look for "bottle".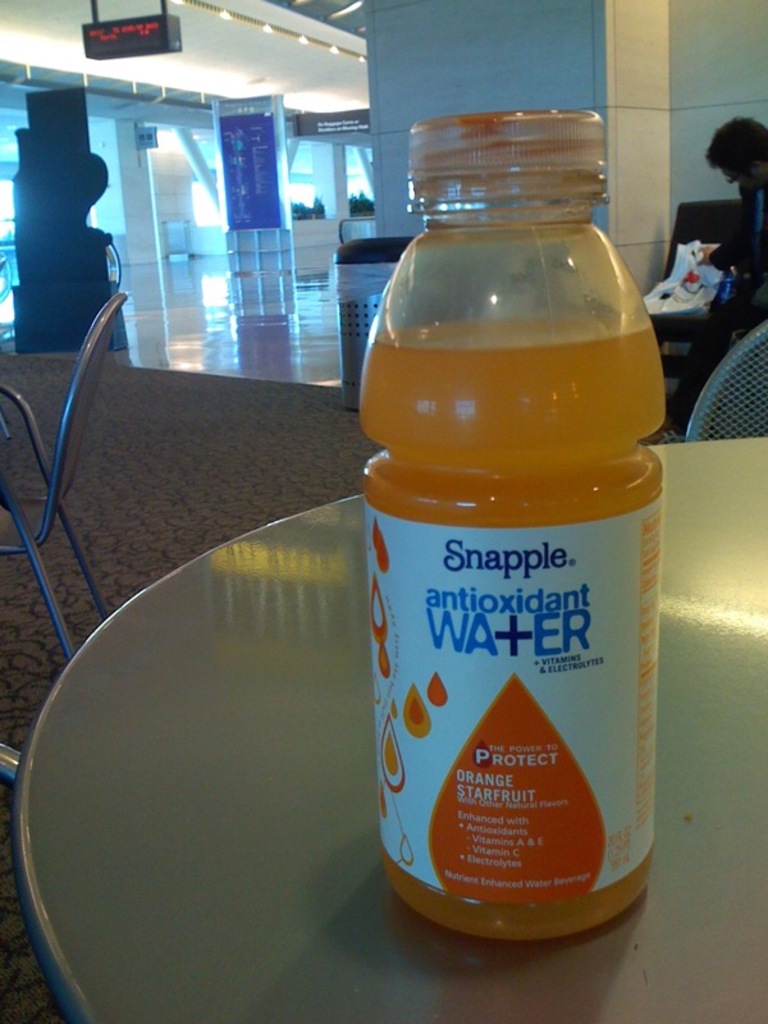
Found: (left=357, top=110, right=676, bottom=936).
